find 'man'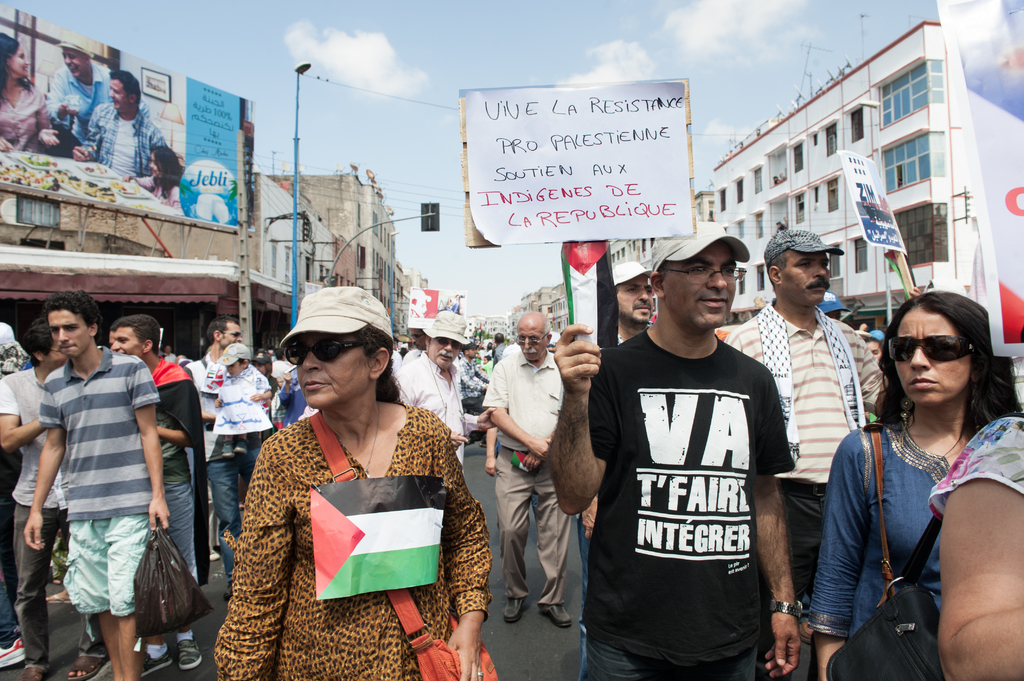
[x1=483, y1=314, x2=580, y2=633]
